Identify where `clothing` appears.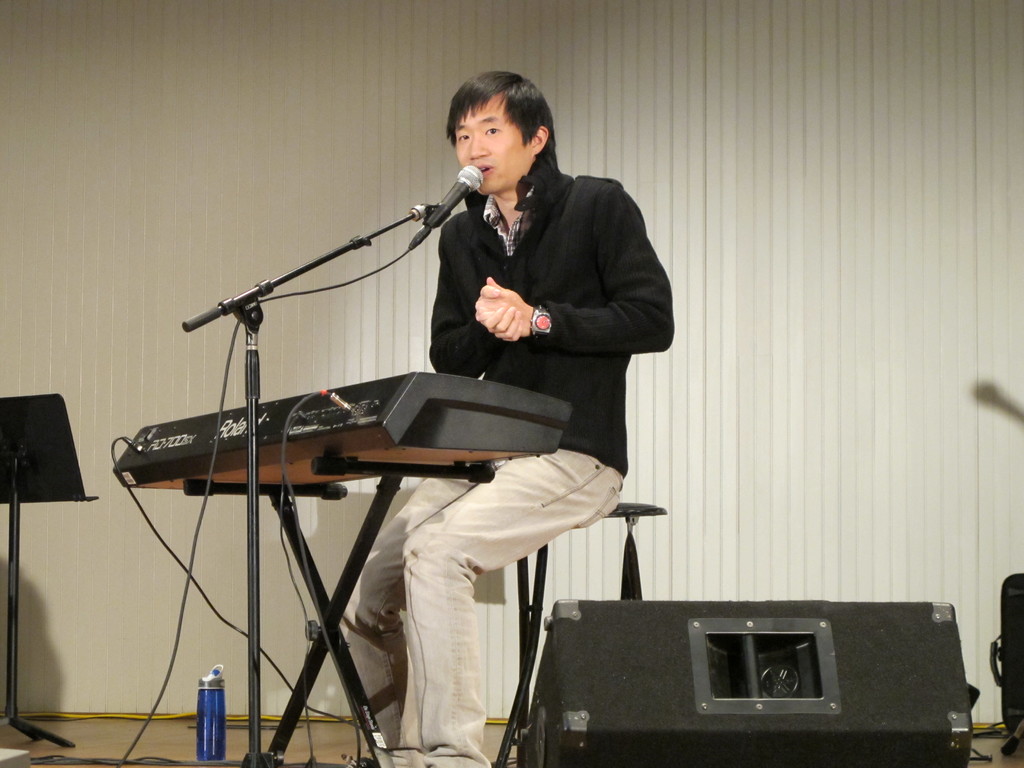
Appears at Rect(404, 136, 608, 444).
